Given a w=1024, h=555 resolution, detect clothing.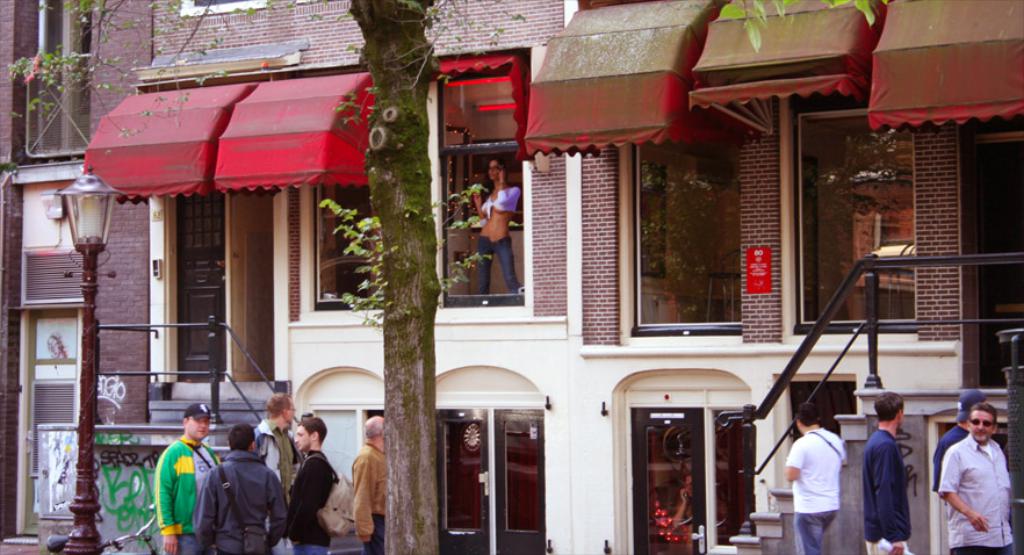
x1=939 y1=415 x2=1015 y2=532.
